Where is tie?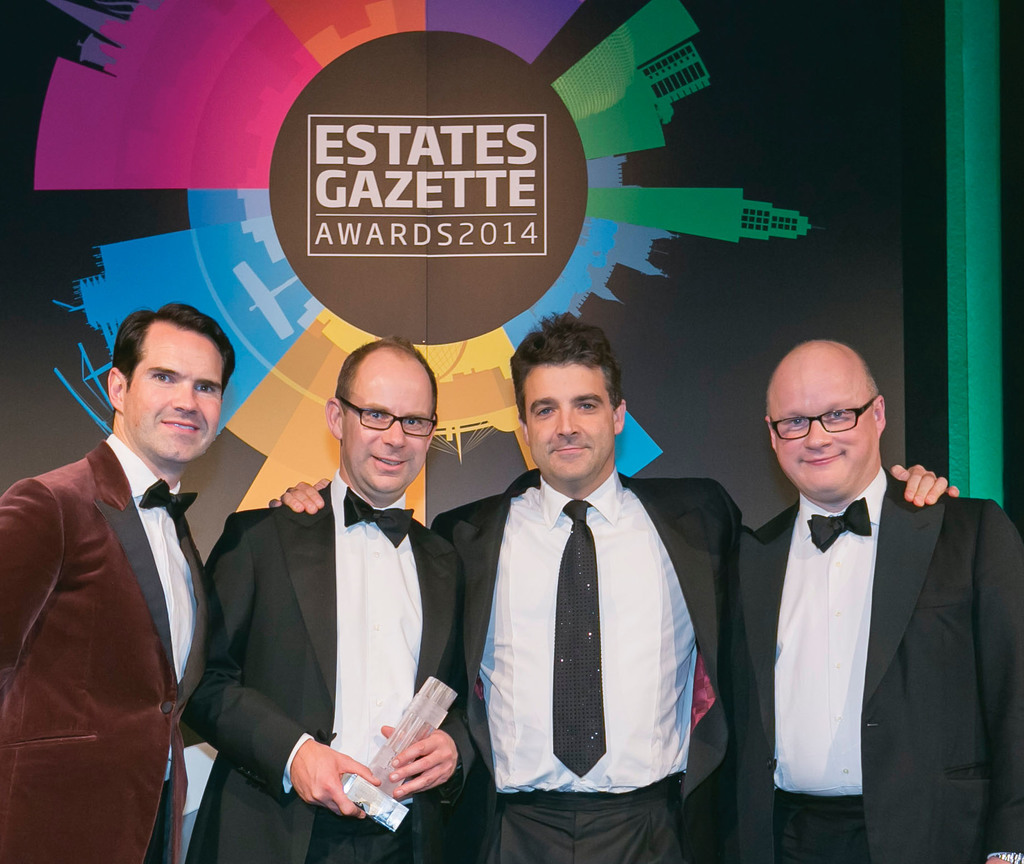
{"x1": 342, "y1": 485, "x2": 415, "y2": 548}.
